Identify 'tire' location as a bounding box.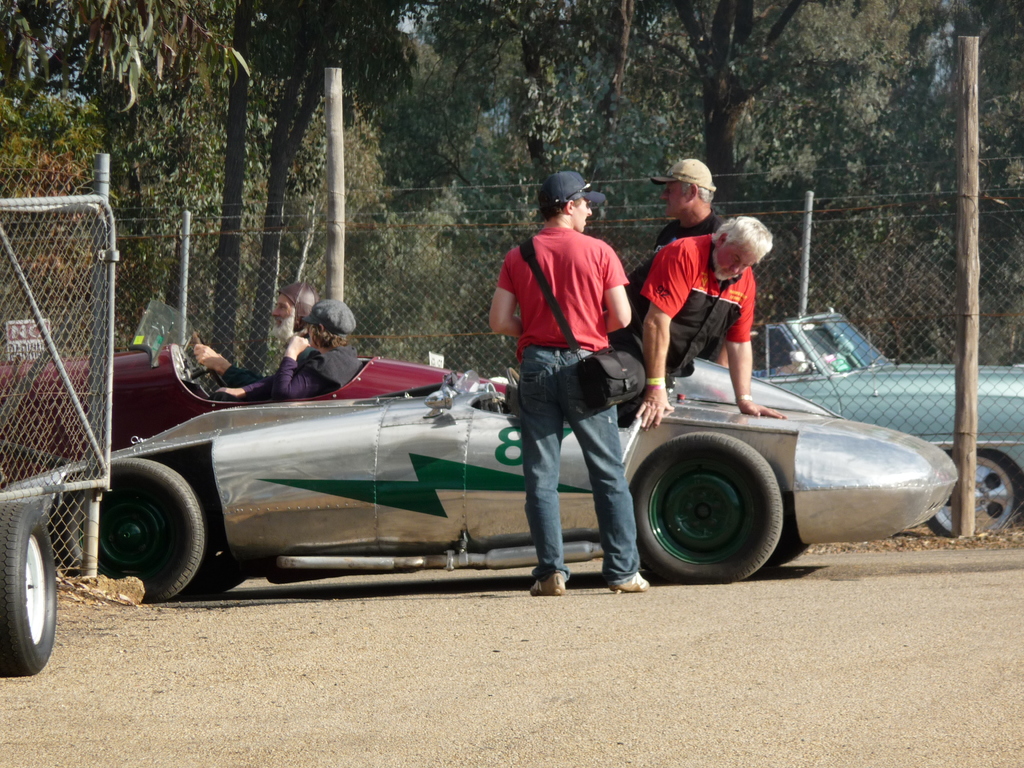
<bbox>636, 437, 791, 580</bbox>.
